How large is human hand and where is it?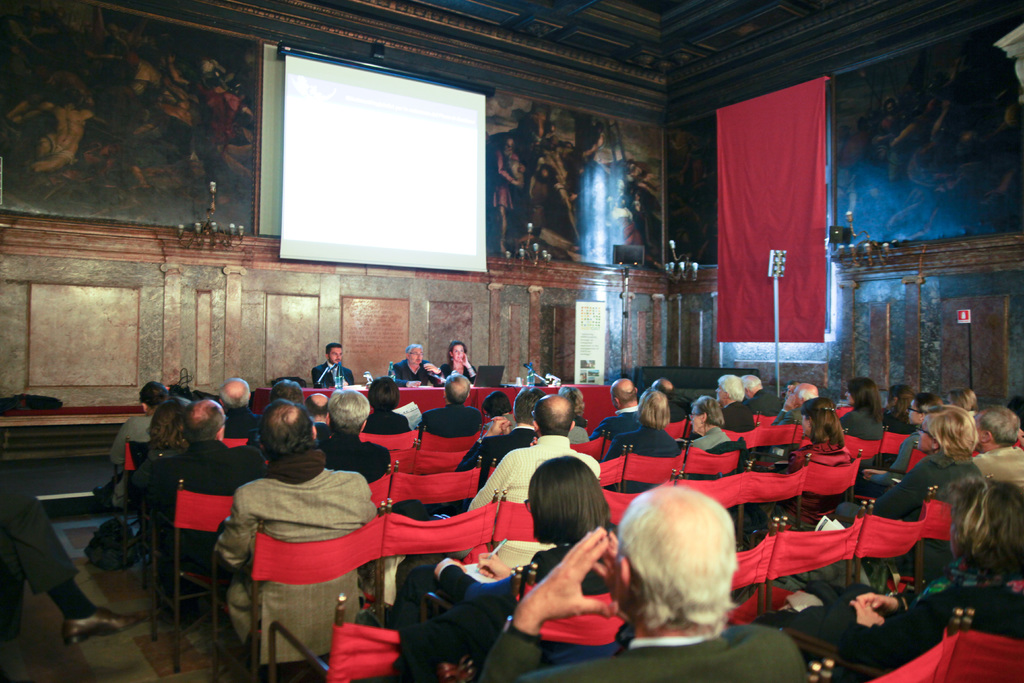
Bounding box: box(588, 528, 637, 613).
